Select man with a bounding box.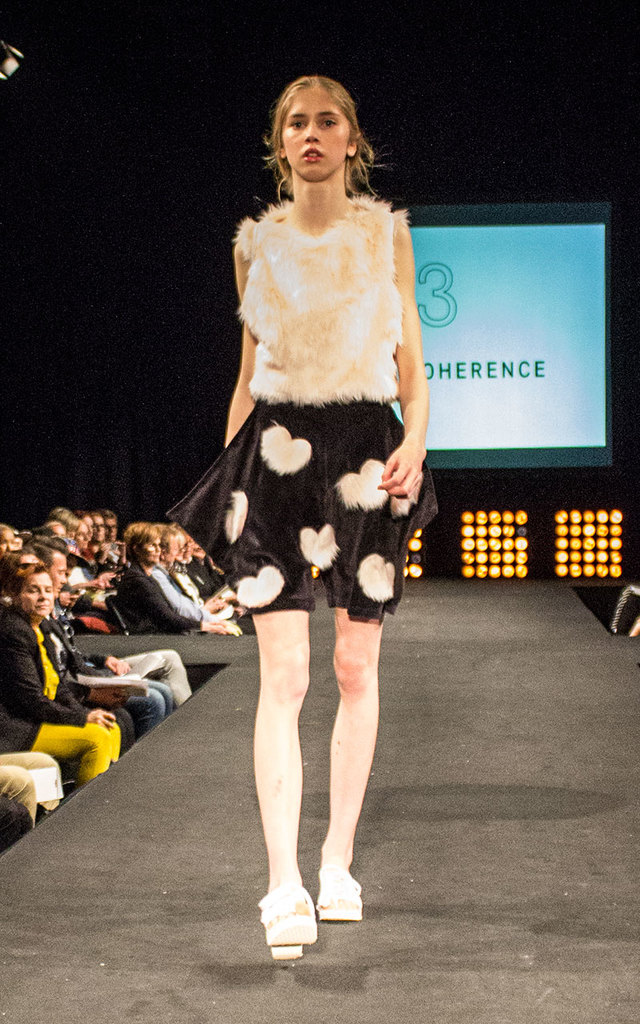
left=105, top=510, right=134, bottom=564.
